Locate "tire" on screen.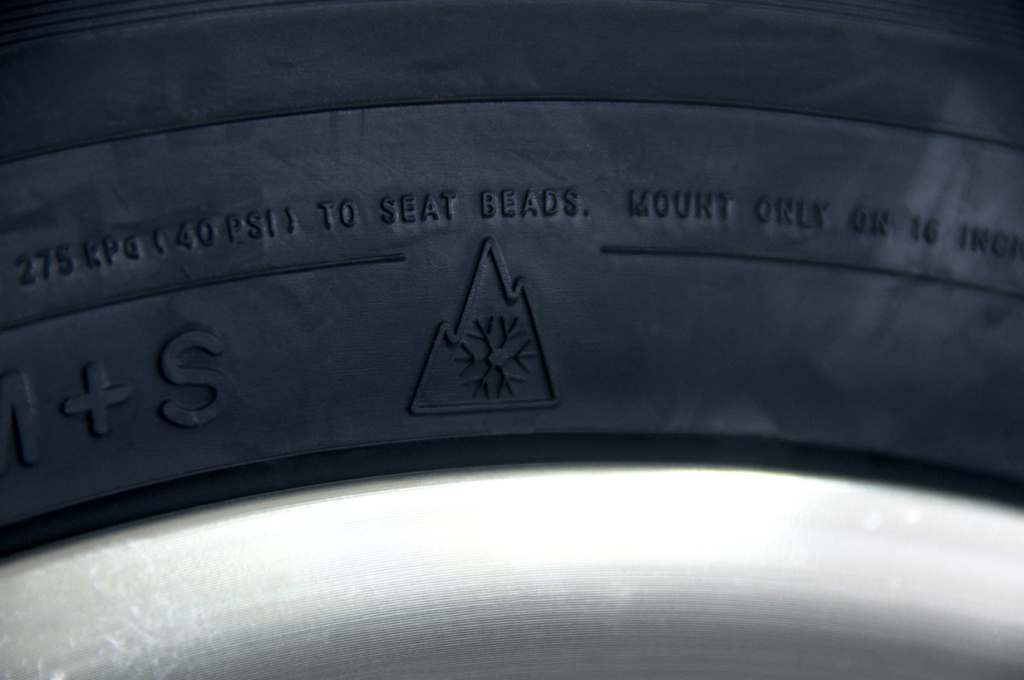
On screen at (left=0, top=0, right=1023, bottom=679).
